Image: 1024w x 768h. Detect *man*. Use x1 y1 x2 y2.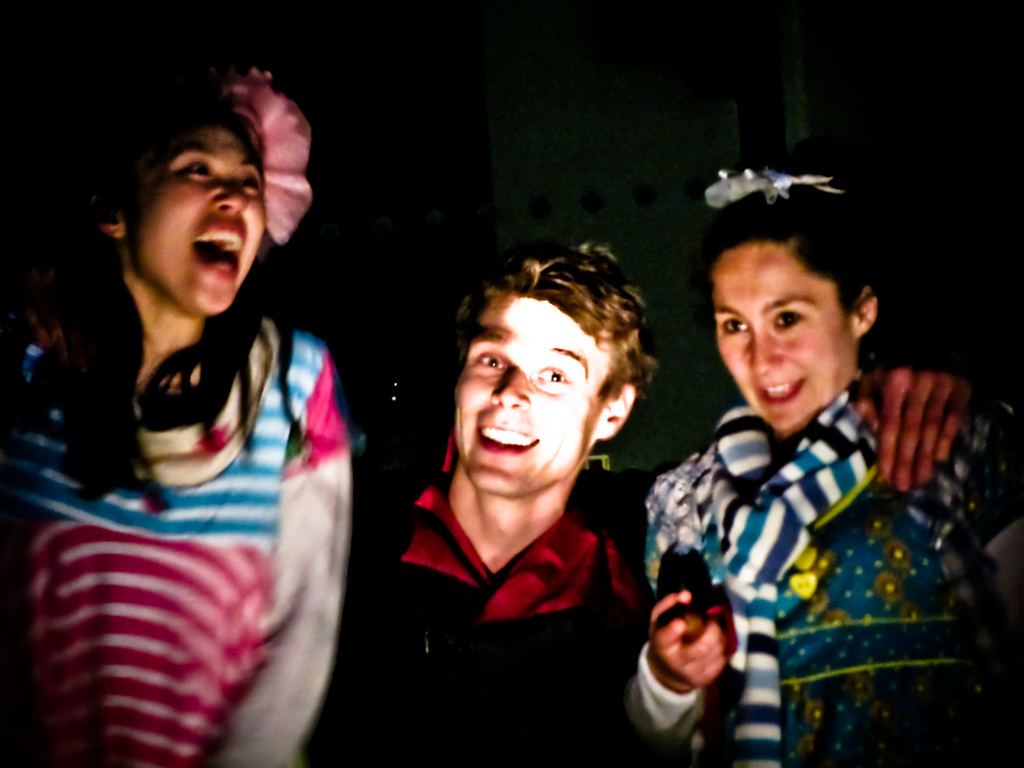
351 197 674 767.
